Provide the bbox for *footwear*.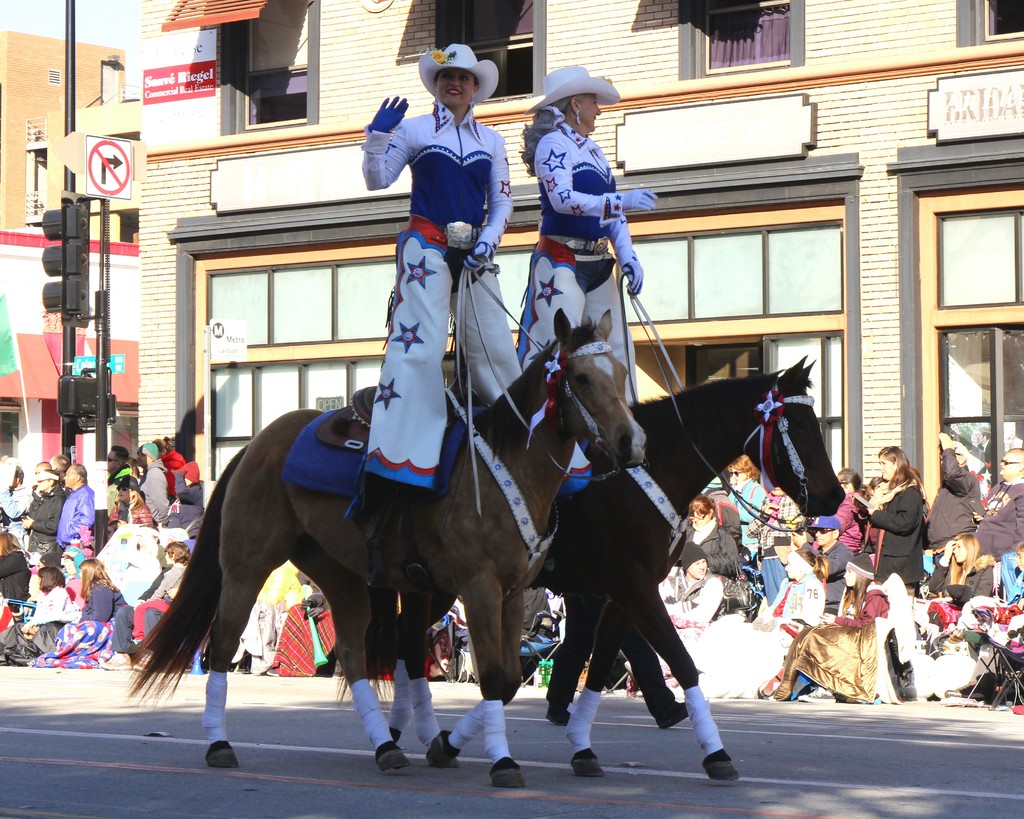
crop(103, 655, 134, 673).
